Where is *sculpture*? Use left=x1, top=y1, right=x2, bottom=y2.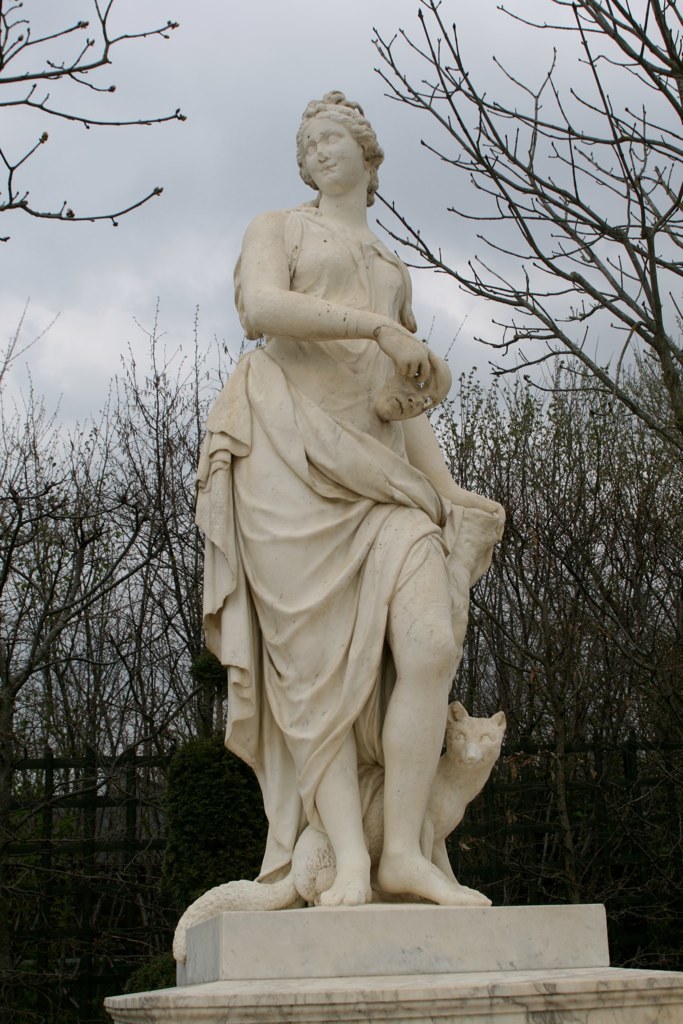
left=172, top=696, right=509, bottom=972.
